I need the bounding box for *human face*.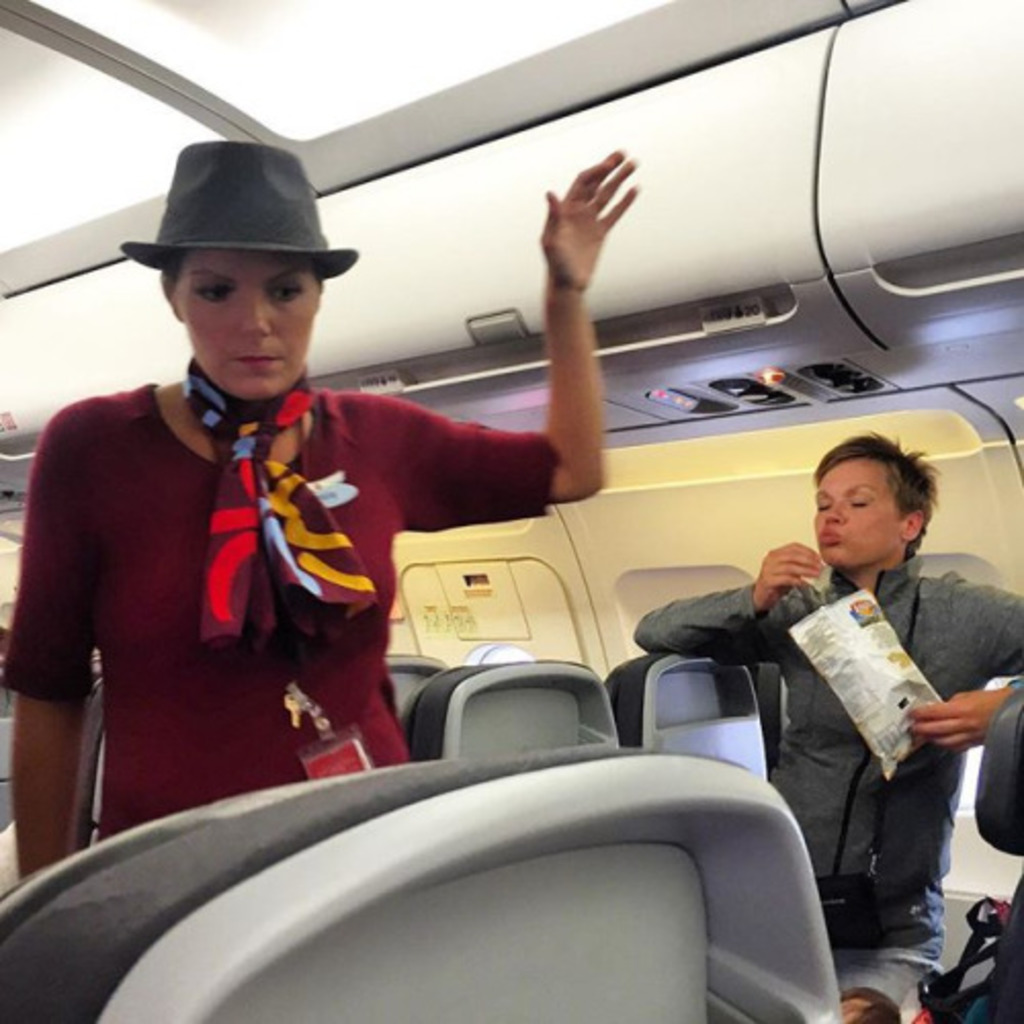
Here it is: 811,459,905,561.
